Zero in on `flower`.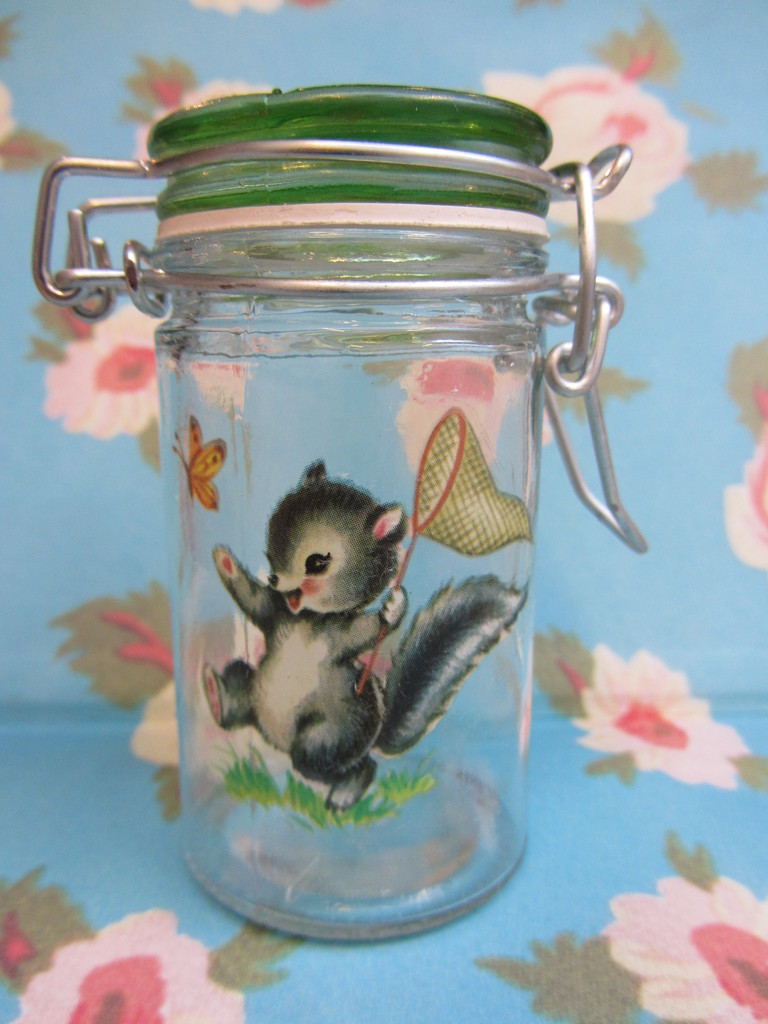
Zeroed in: (191,0,292,20).
